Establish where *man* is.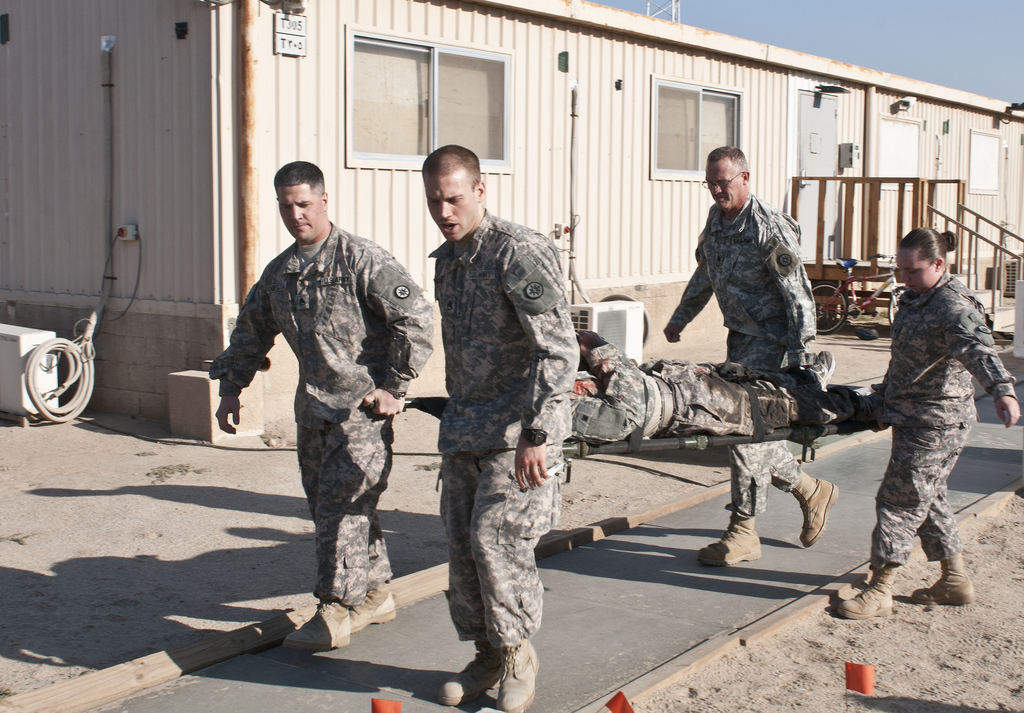
Established at 578 328 834 445.
